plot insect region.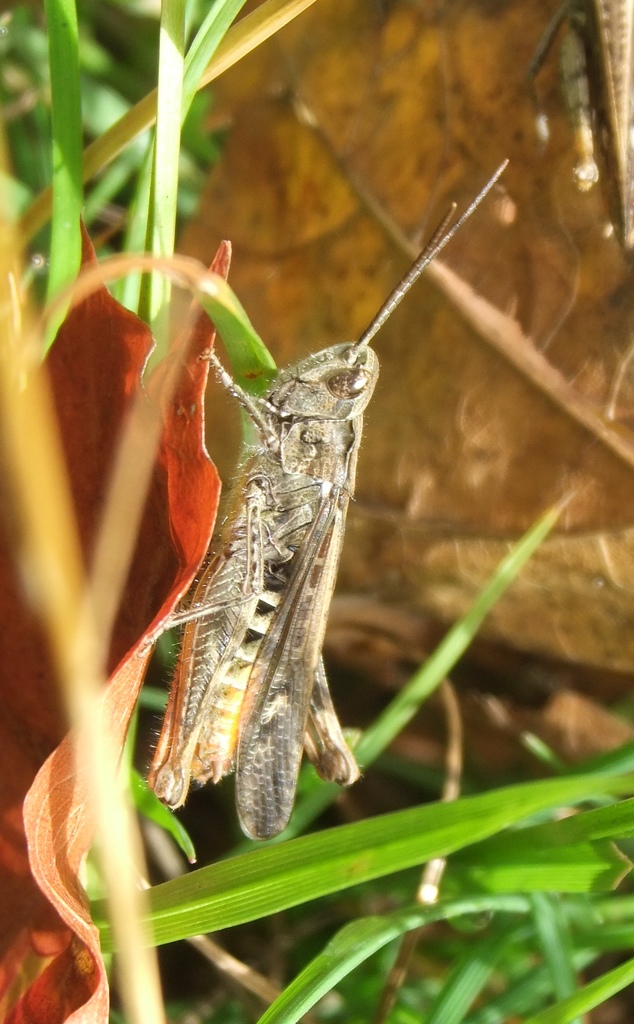
Plotted at x1=143 y1=153 x2=510 y2=840.
